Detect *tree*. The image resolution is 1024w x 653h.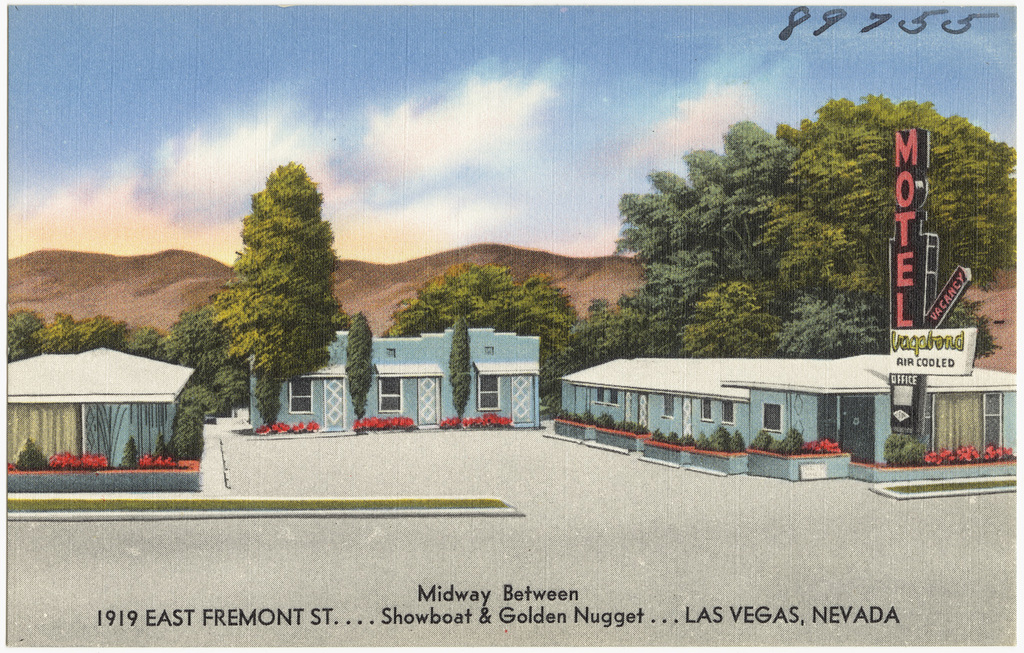
BBox(669, 272, 764, 359).
